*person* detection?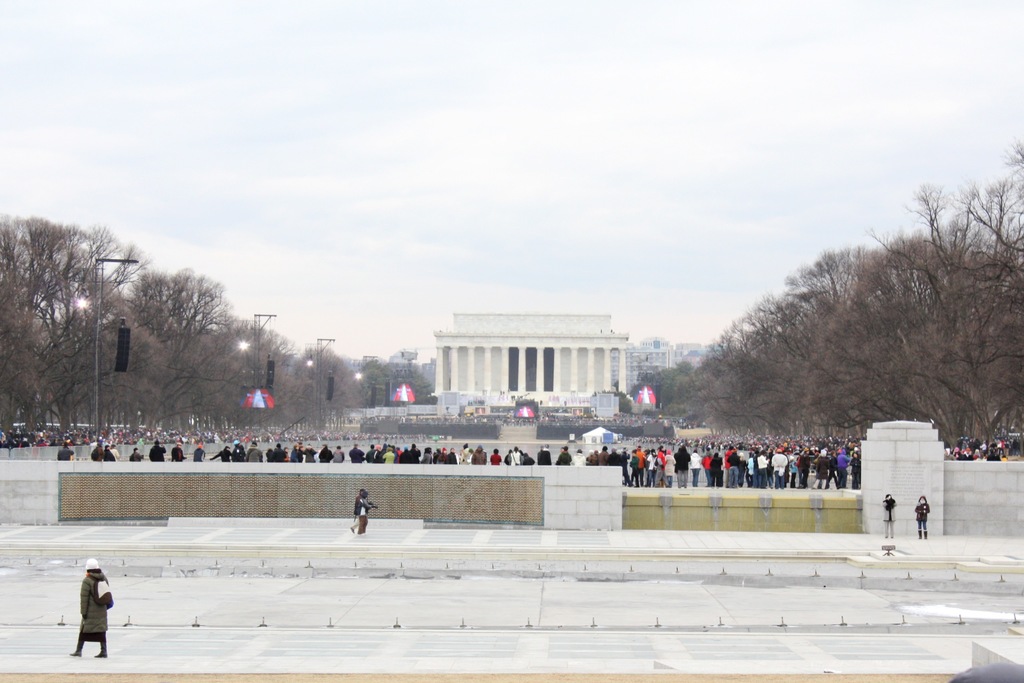
(x1=913, y1=493, x2=932, y2=536)
